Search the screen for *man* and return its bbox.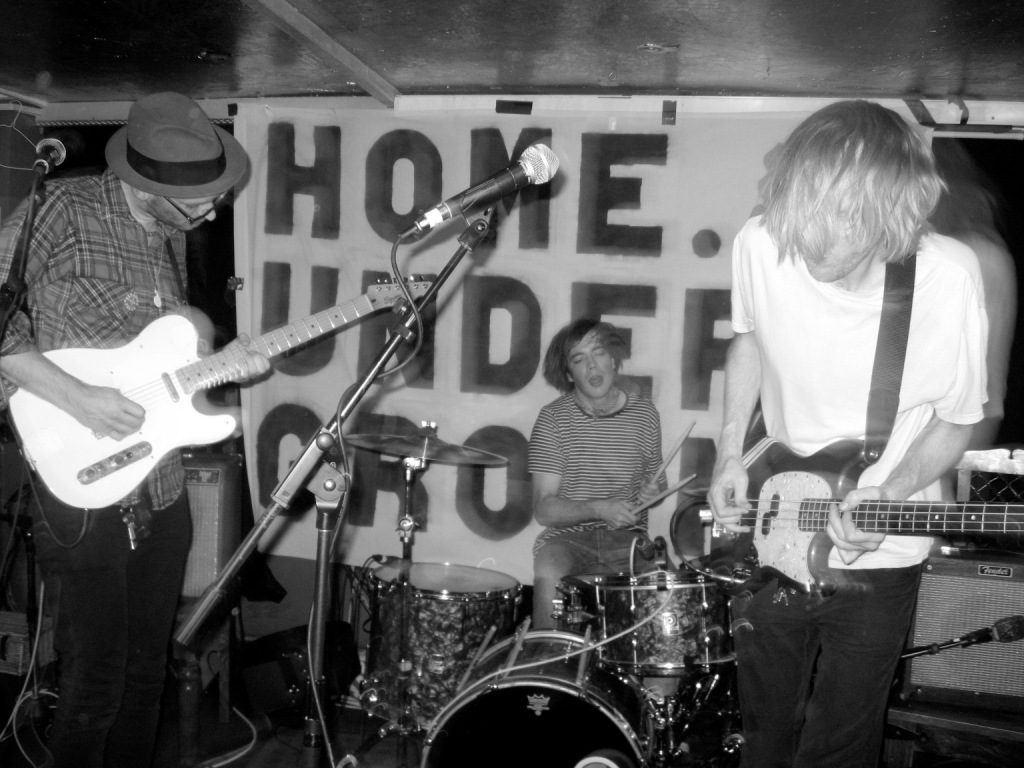
Found: left=700, top=94, right=997, bottom=767.
